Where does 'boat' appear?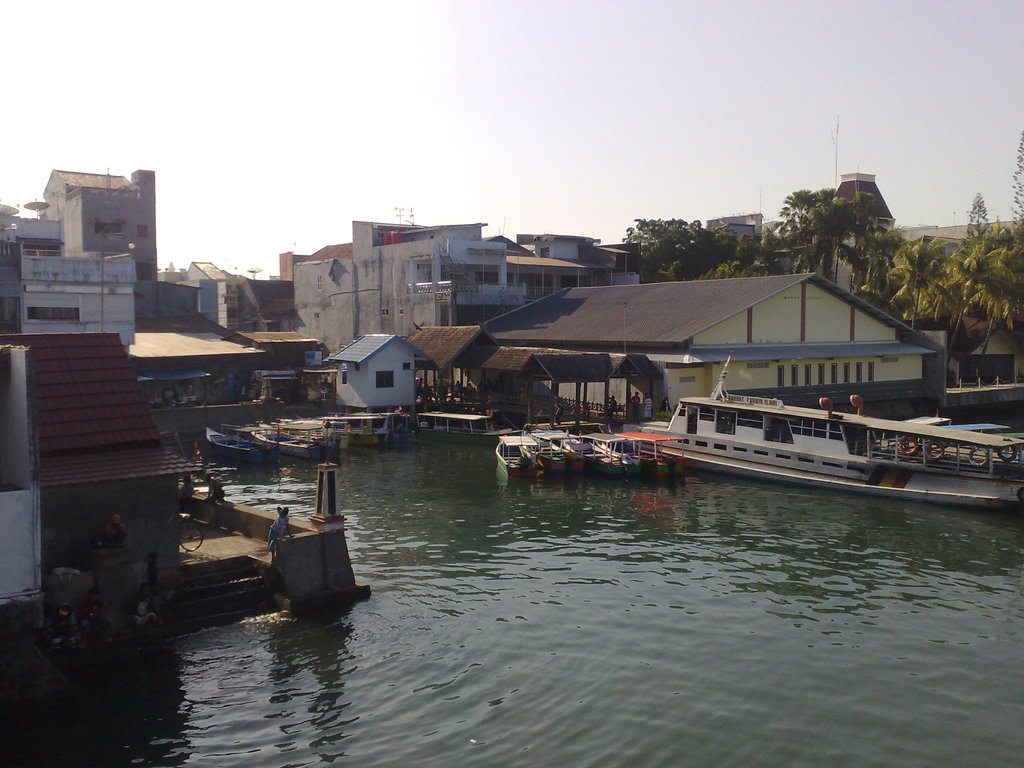
Appears at bbox(206, 428, 276, 468).
